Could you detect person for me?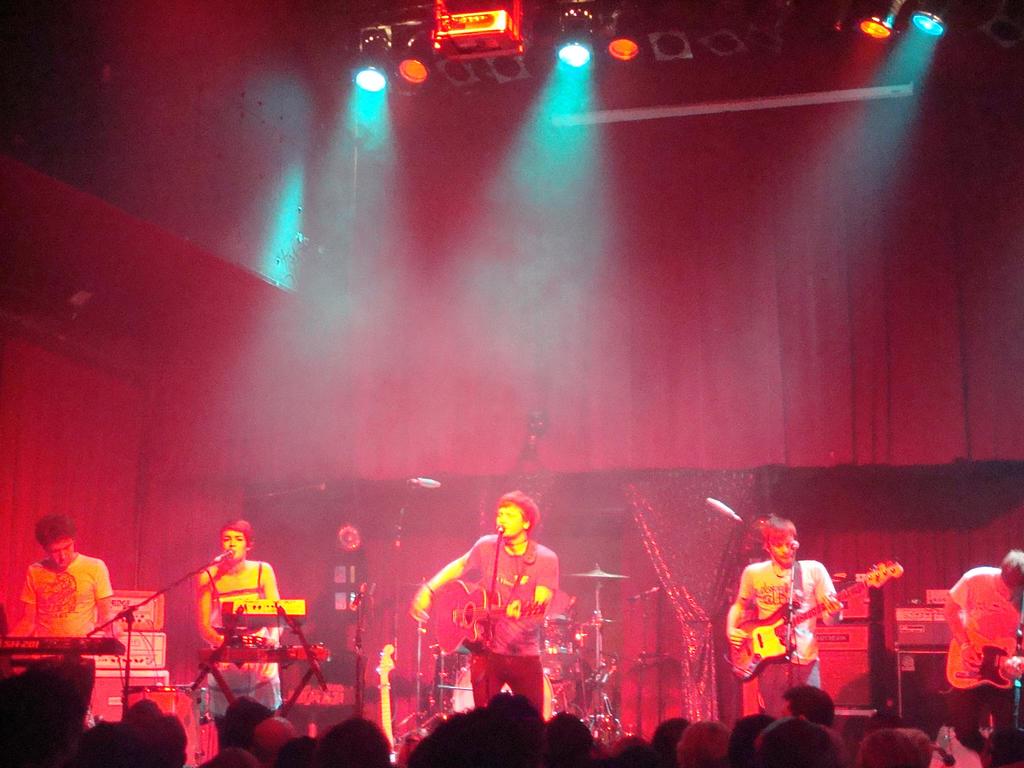
Detection result: box(942, 536, 1023, 756).
